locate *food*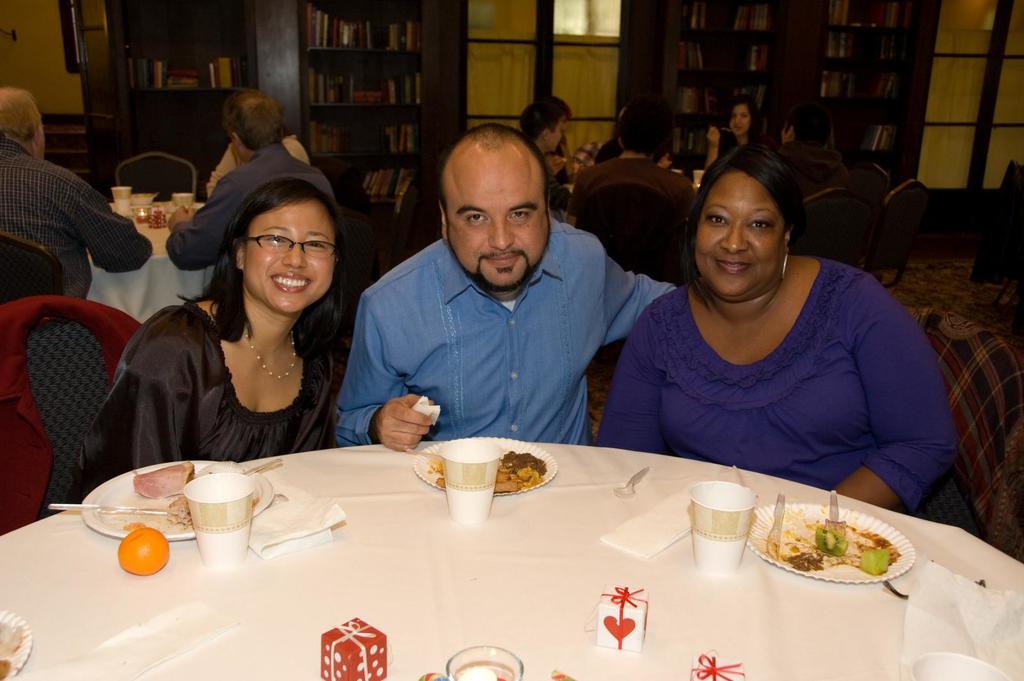
770 516 895 586
